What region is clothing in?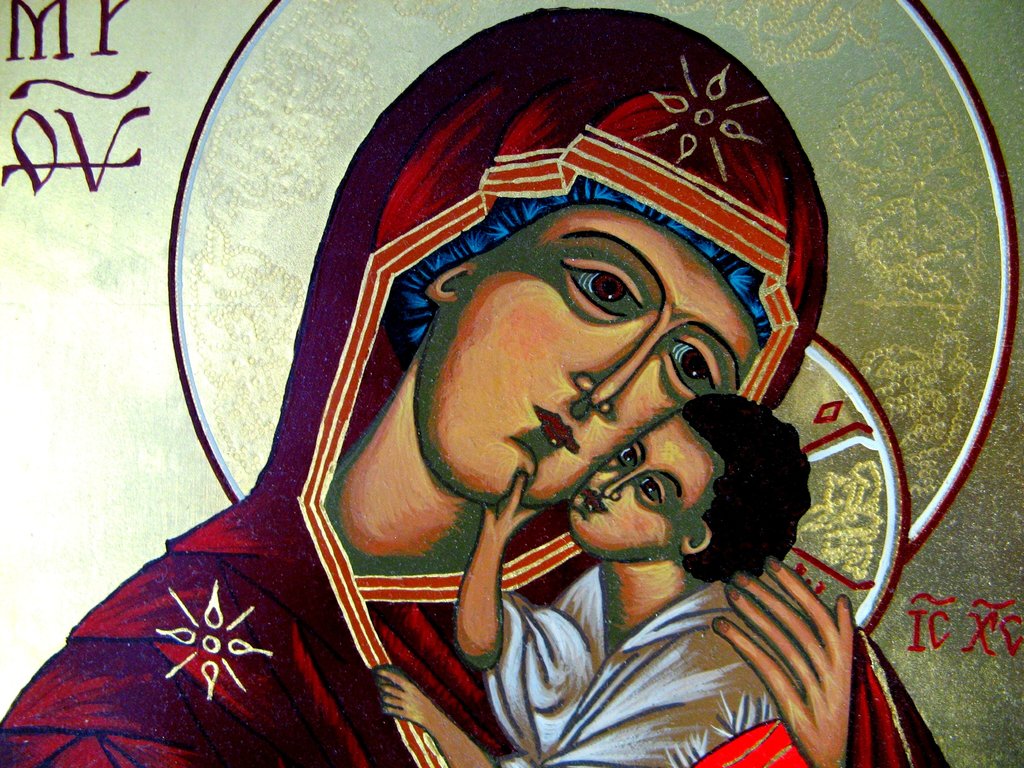
<bbox>0, 0, 952, 767</bbox>.
